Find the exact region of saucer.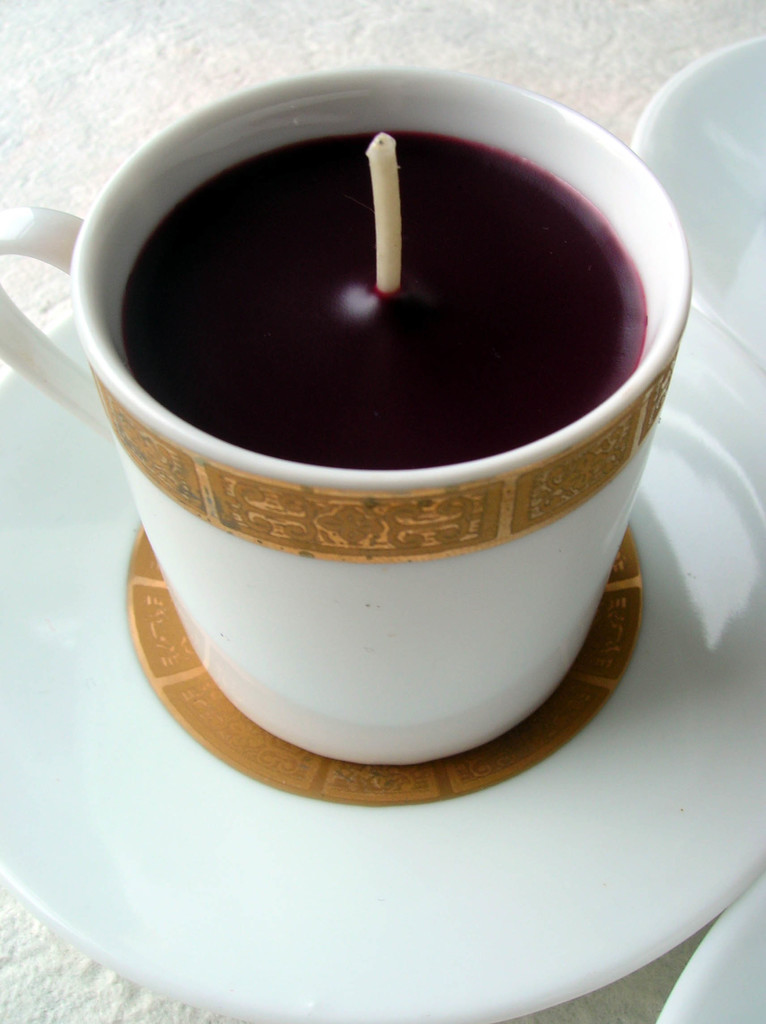
Exact region: [left=655, top=875, right=765, bottom=1023].
